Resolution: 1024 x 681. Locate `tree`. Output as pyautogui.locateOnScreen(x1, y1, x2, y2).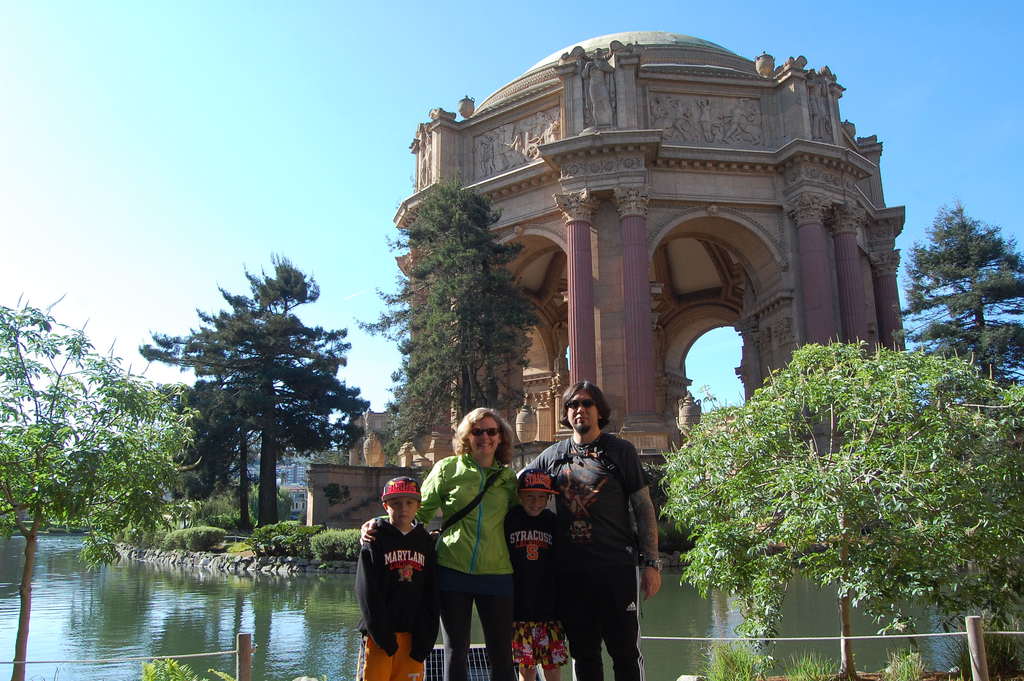
pyautogui.locateOnScreen(895, 196, 1023, 418).
